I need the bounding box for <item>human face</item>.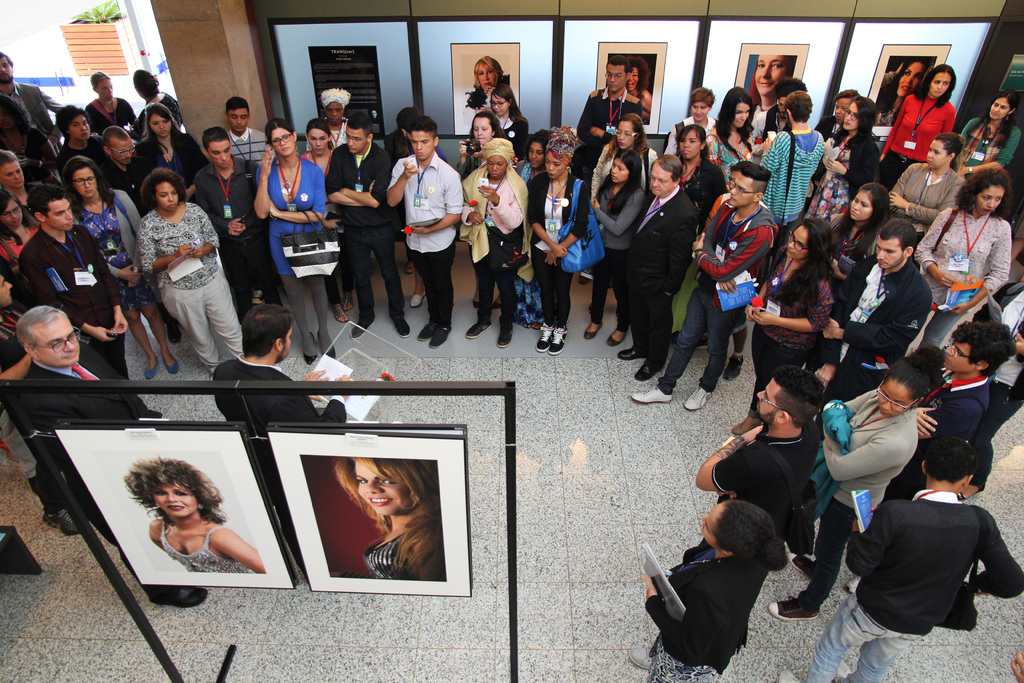
Here it is: x1=732 y1=106 x2=746 y2=129.
